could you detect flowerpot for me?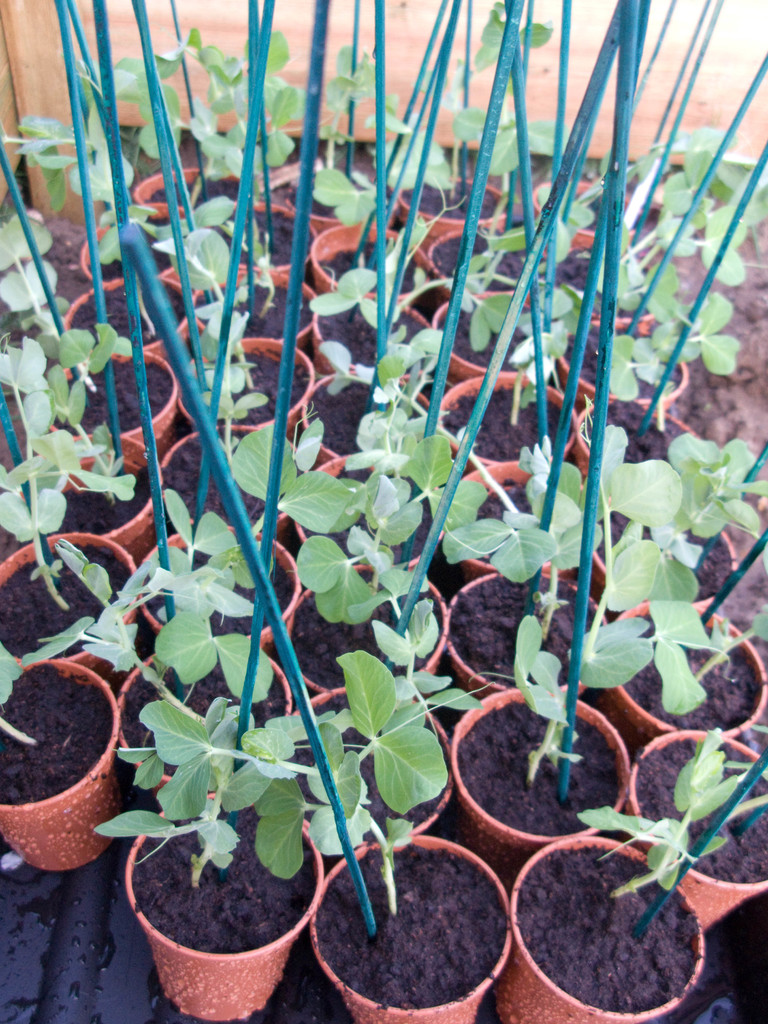
Detection result: [x1=184, y1=268, x2=315, y2=337].
